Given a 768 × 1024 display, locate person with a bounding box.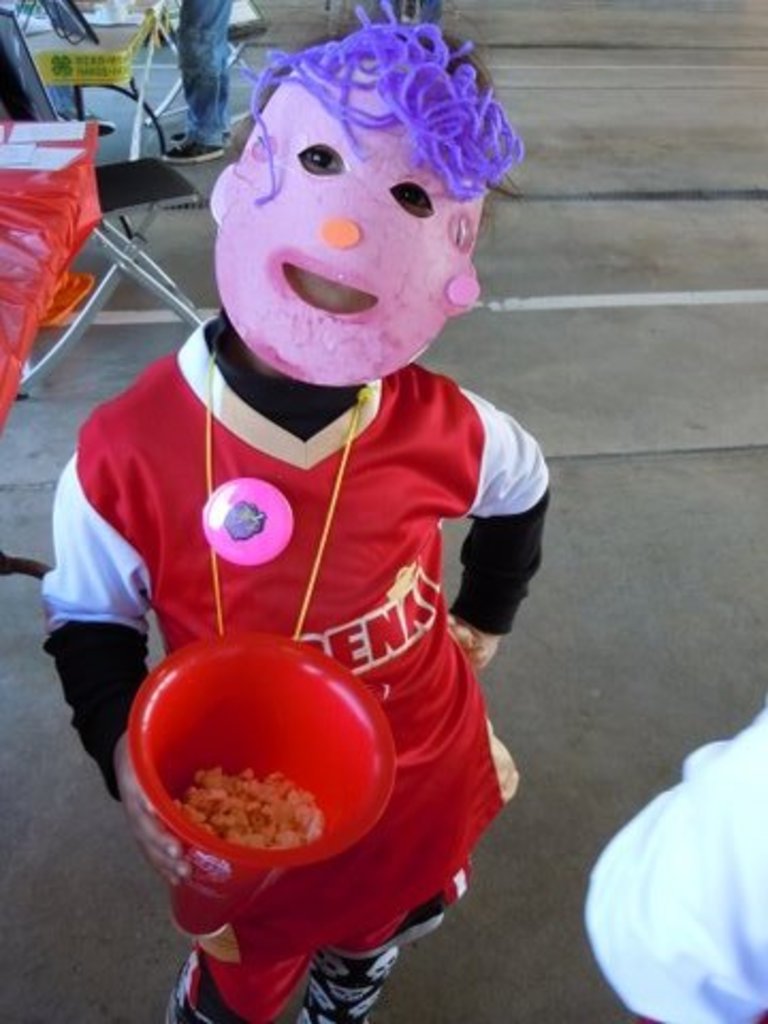
Located: (75,0,582,992).
